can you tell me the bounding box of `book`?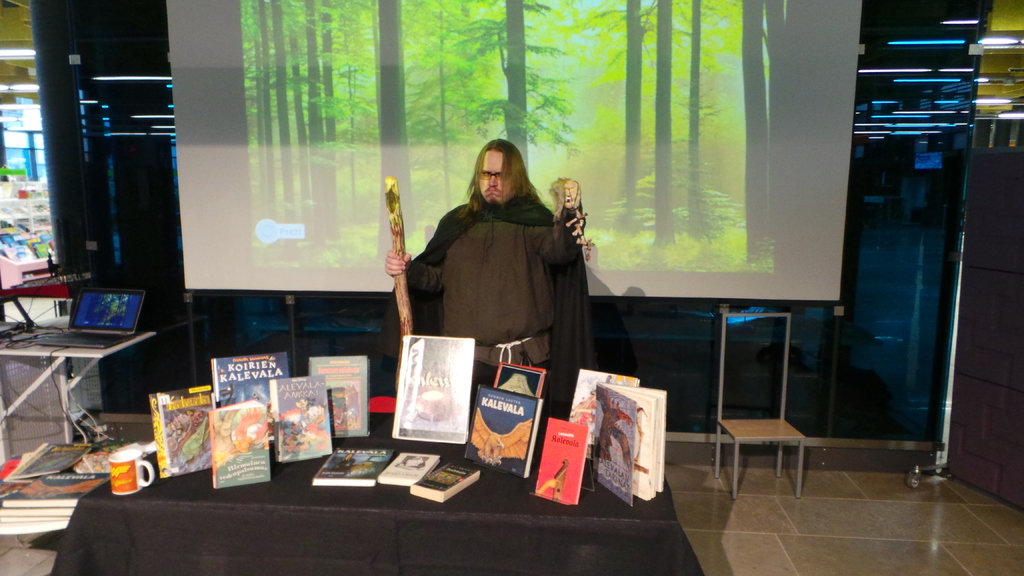
[380,454,435,492].
